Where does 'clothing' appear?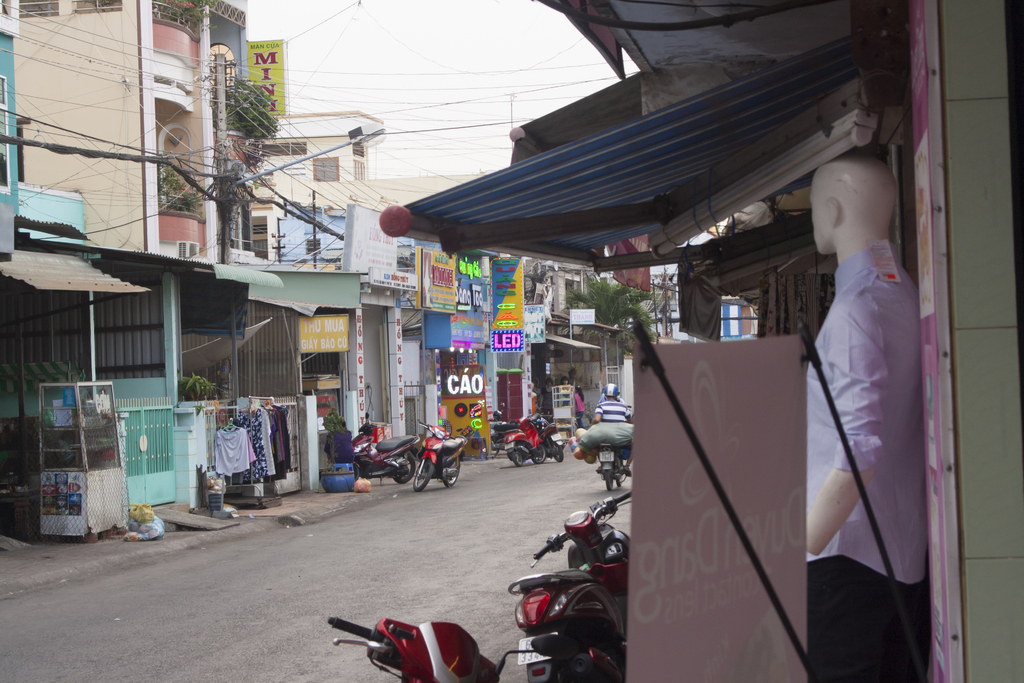
Appears at select_region(591, 397, 630, 424).
